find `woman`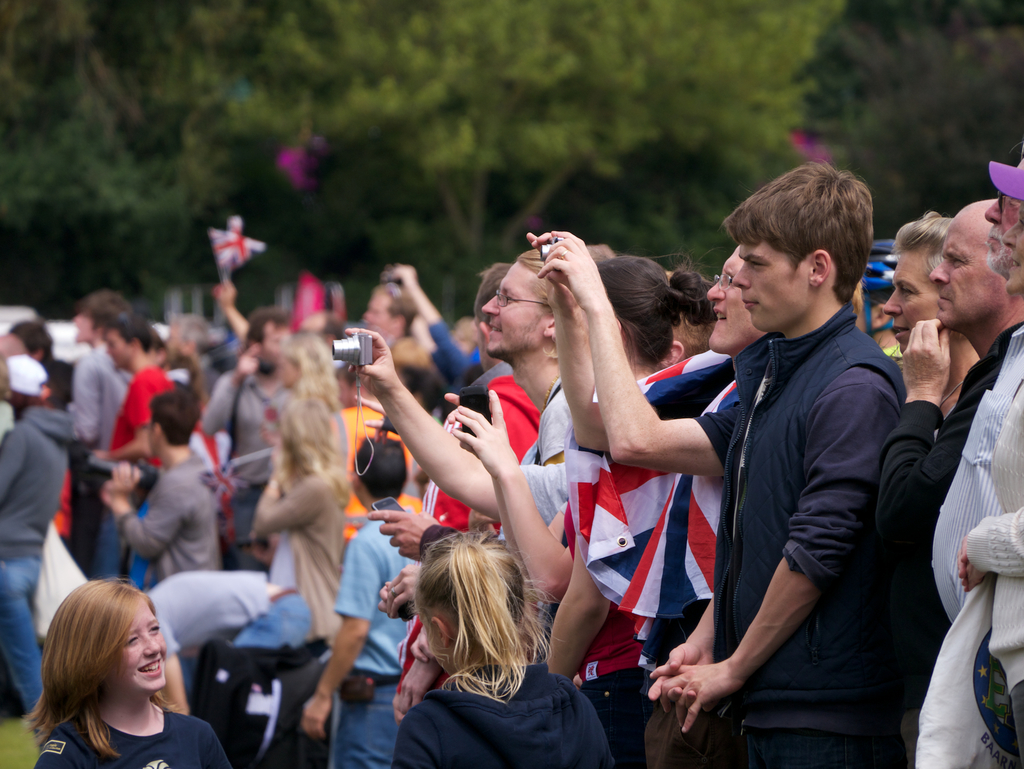
region(245, 396, 356, 649)
